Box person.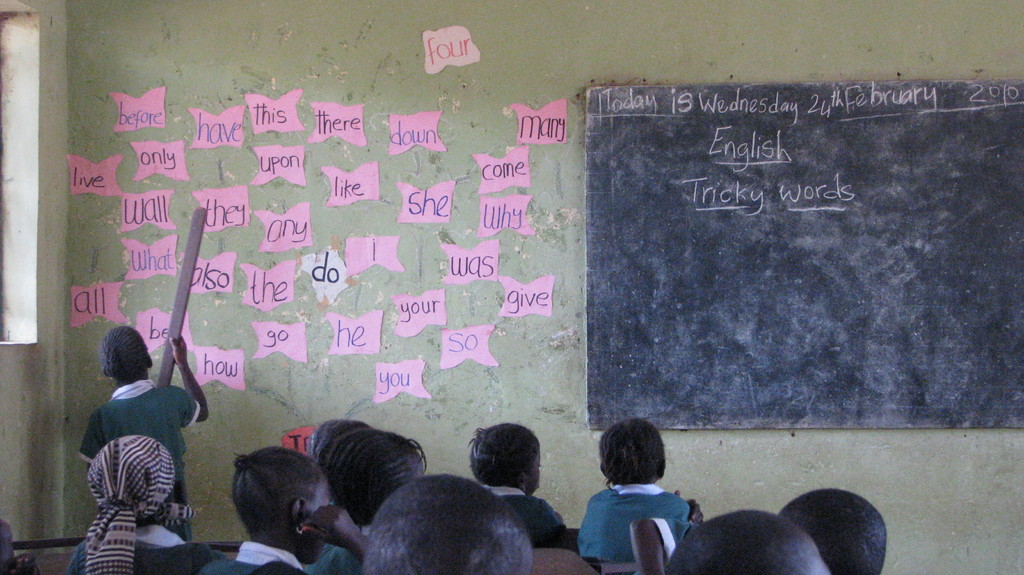
l=196, t=444, r=374, b=574.
